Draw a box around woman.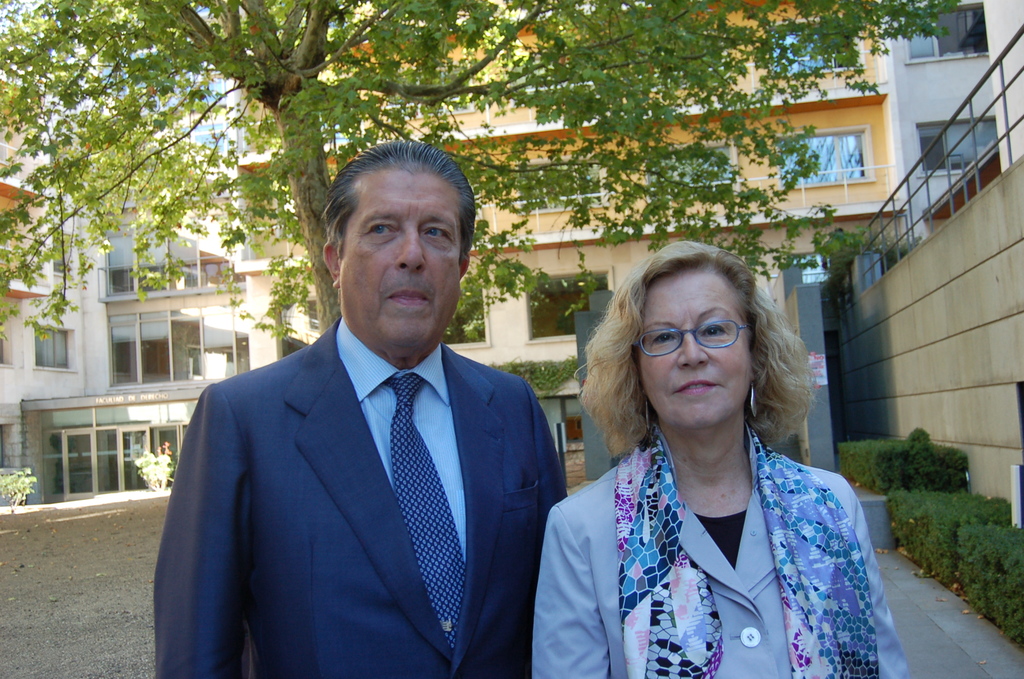
[left=516, top=227, right=908, bottom=678].
